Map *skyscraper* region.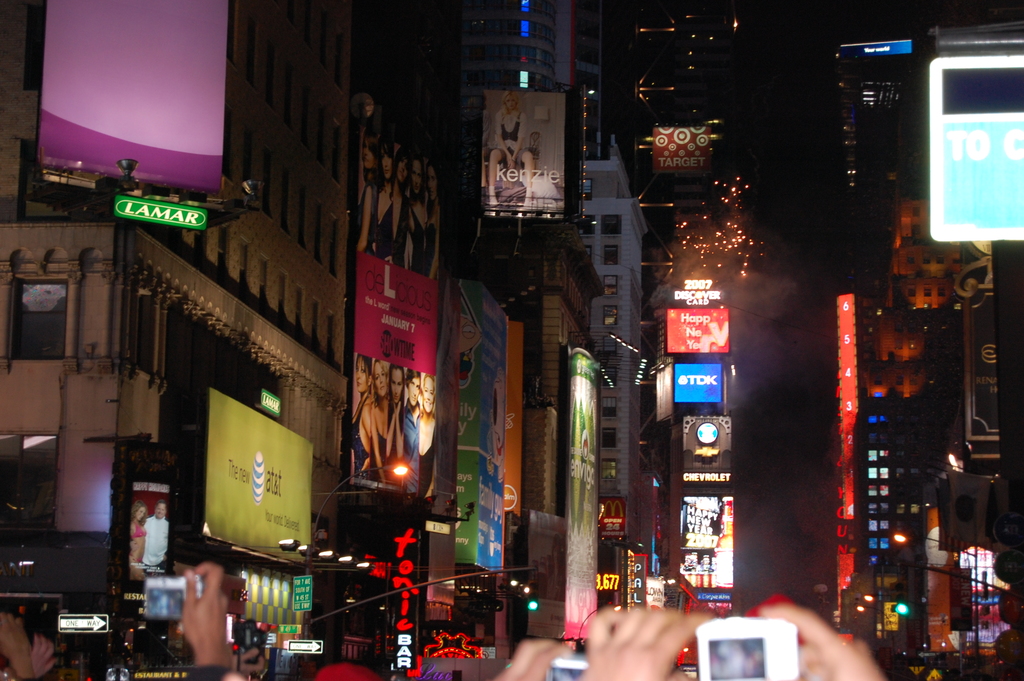
Mapped to locate(0, 0, 351, 680).
